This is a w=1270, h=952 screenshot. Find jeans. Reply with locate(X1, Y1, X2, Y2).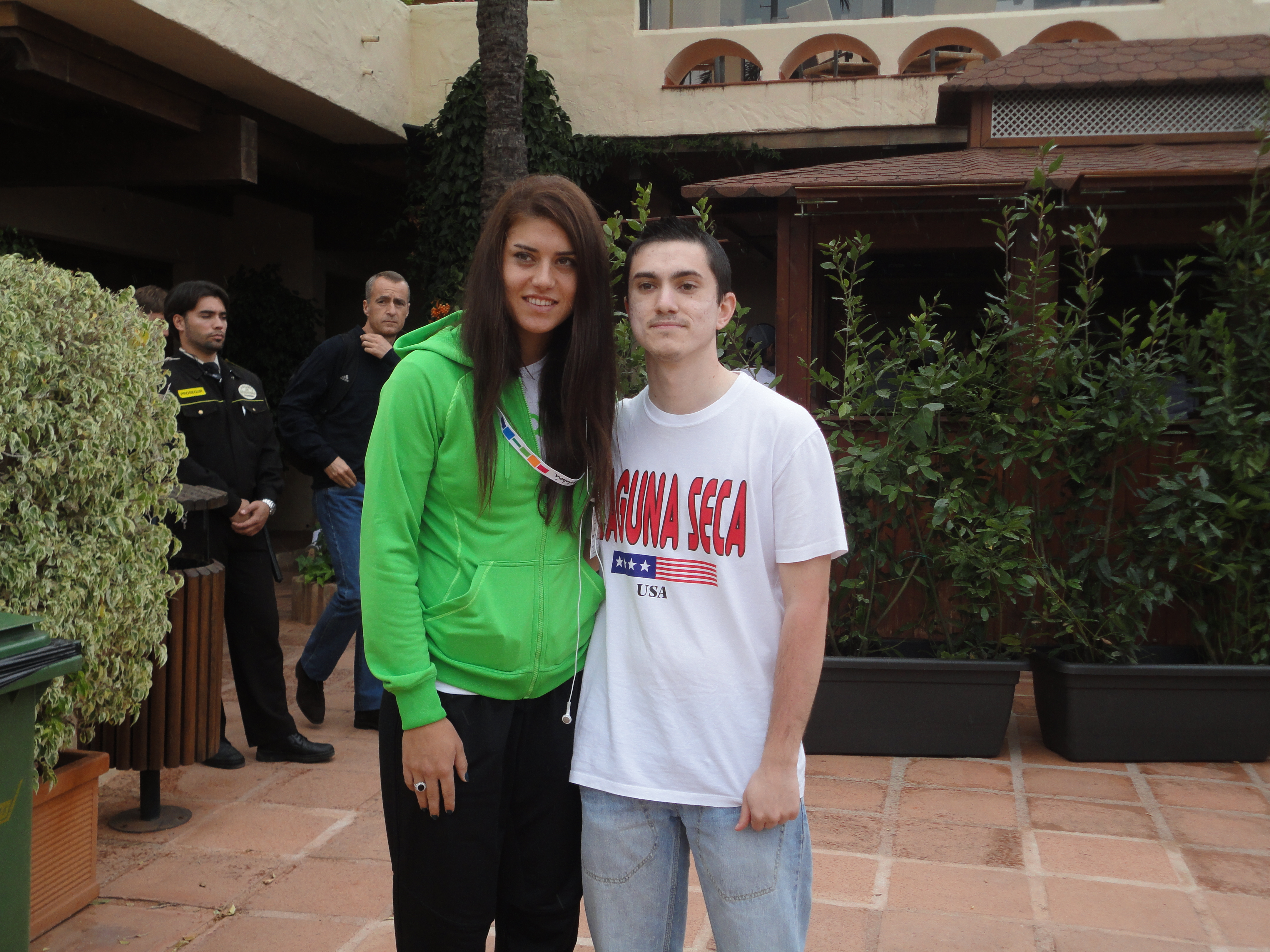
locate(162, 227, 238, 280).
